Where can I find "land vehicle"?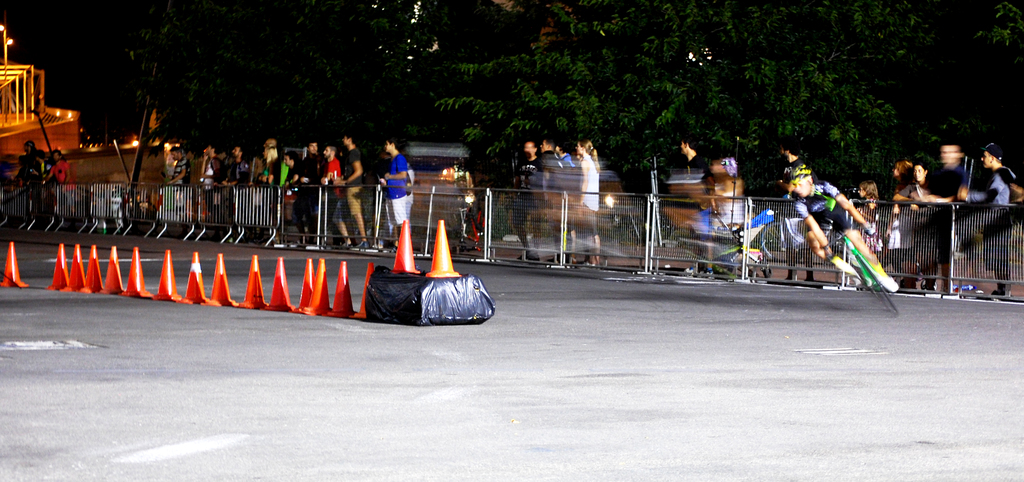
You can find it at pyautogui.locateOnScreen(827, 225, 904, 319).
